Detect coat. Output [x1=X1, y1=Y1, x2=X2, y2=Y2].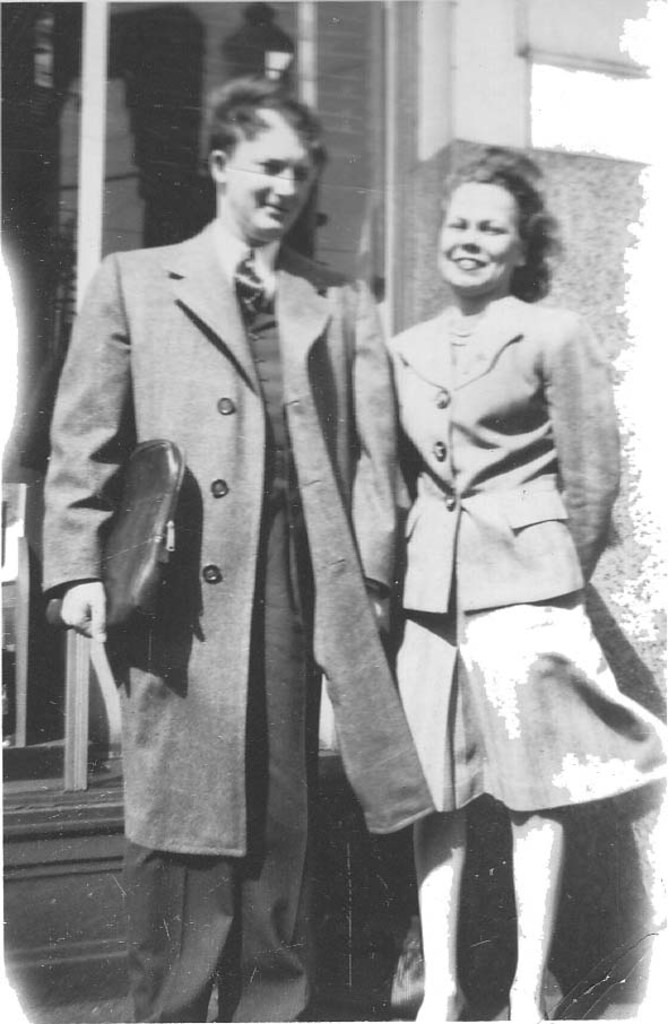
[x1=46, y1=156, x2=364, y2=821].
